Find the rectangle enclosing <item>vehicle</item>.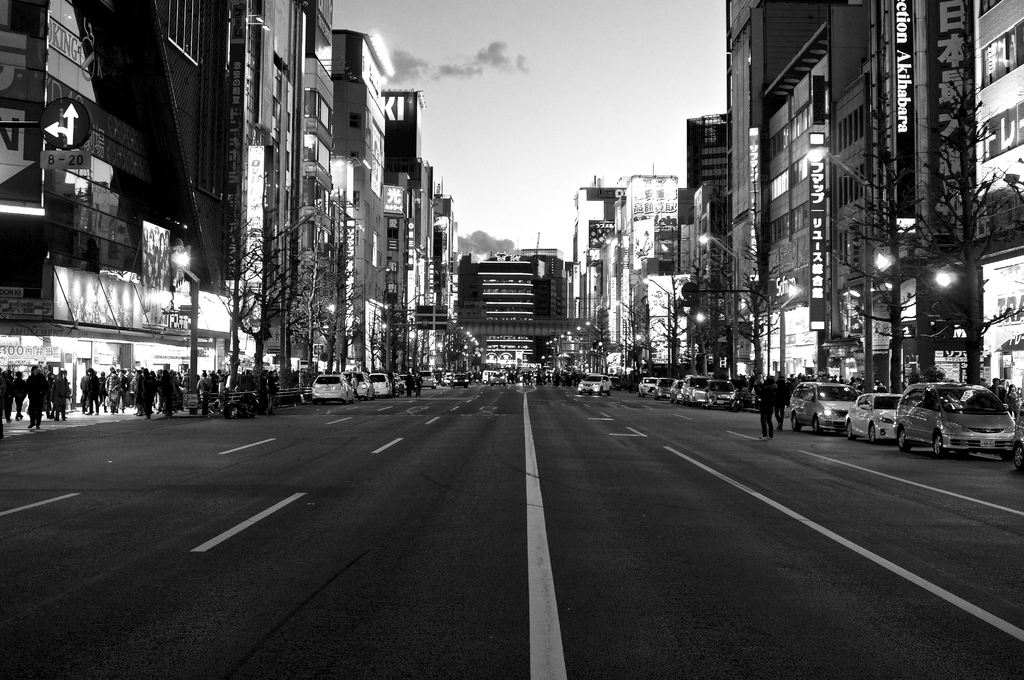
crop(668, 378, 688, 401).
